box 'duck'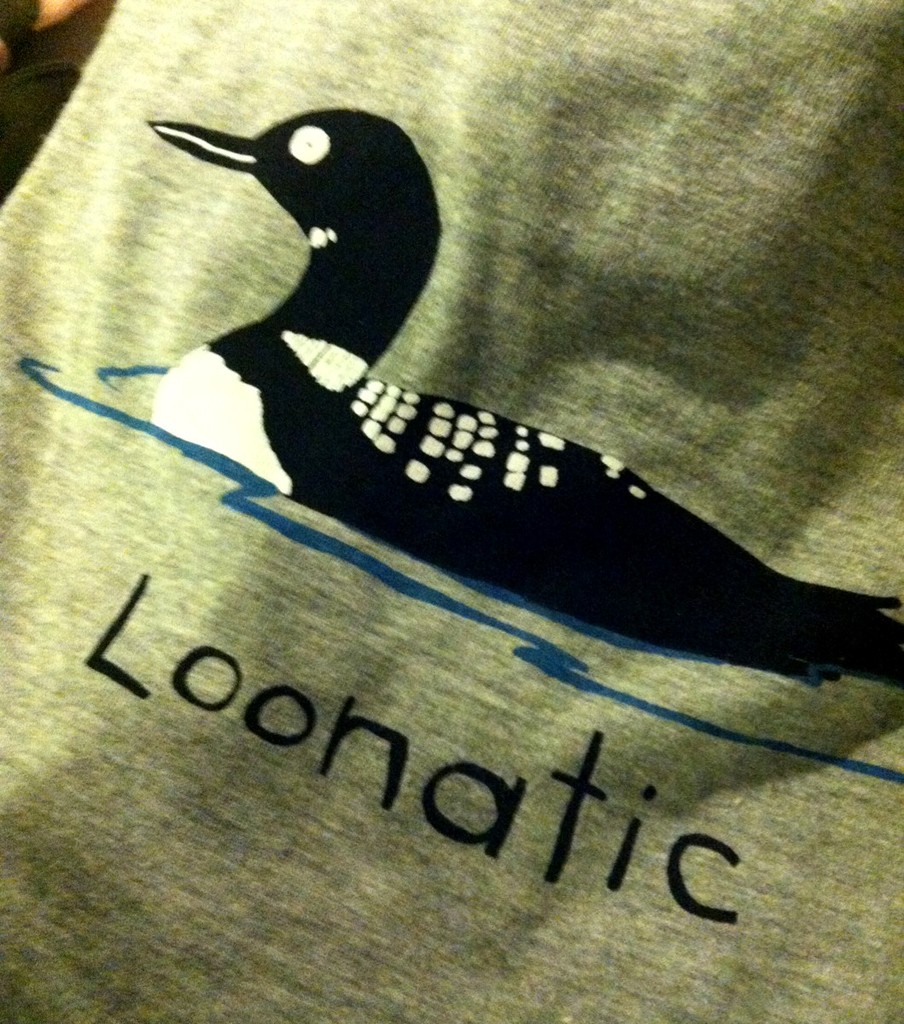
[92, 91, 874, 725]
